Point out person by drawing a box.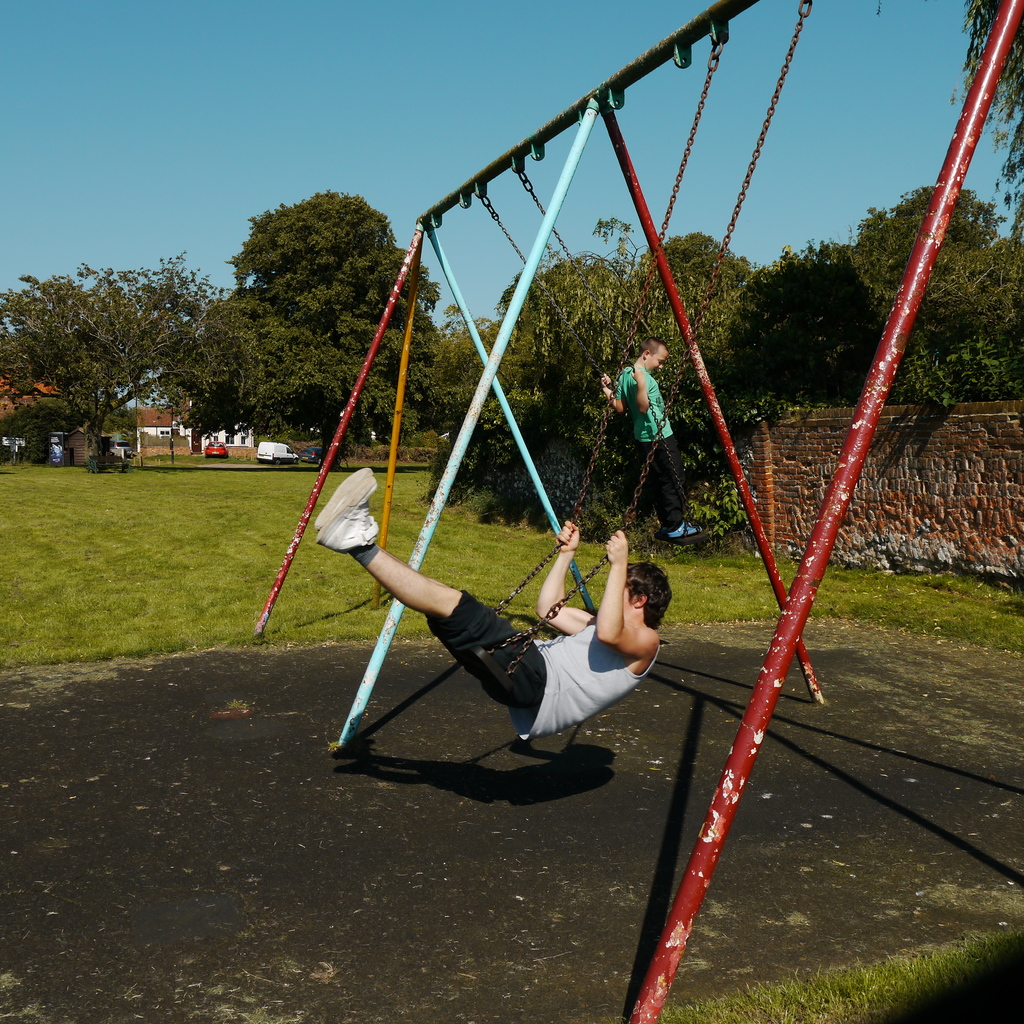
left=599, top=335, right=704, bottom=547.
